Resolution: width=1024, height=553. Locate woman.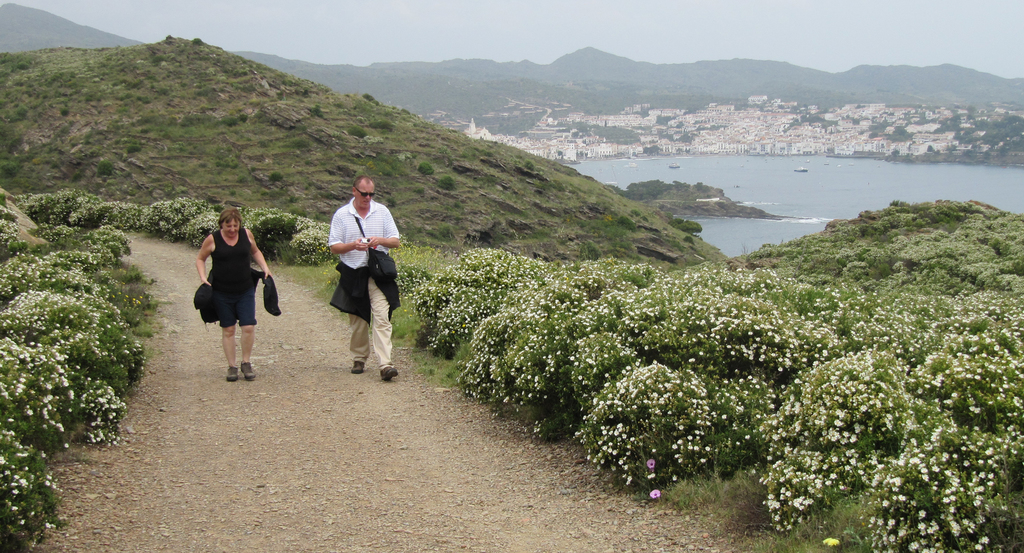
box=[196, 207, 285, 386].
